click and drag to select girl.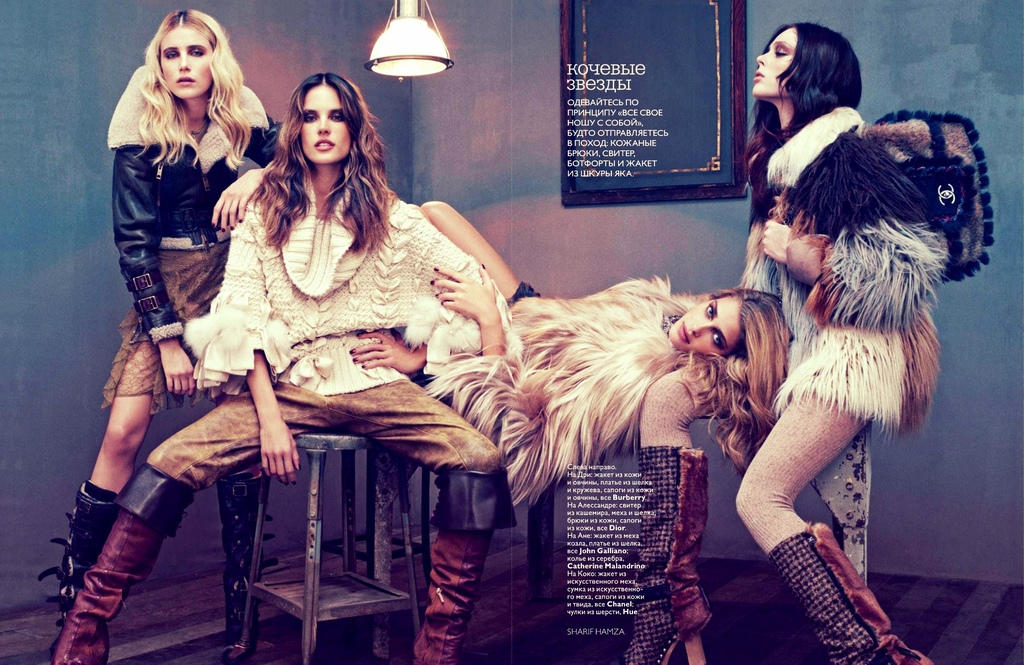
Selection: (left=50, top=71, right=516, bottom=664).
